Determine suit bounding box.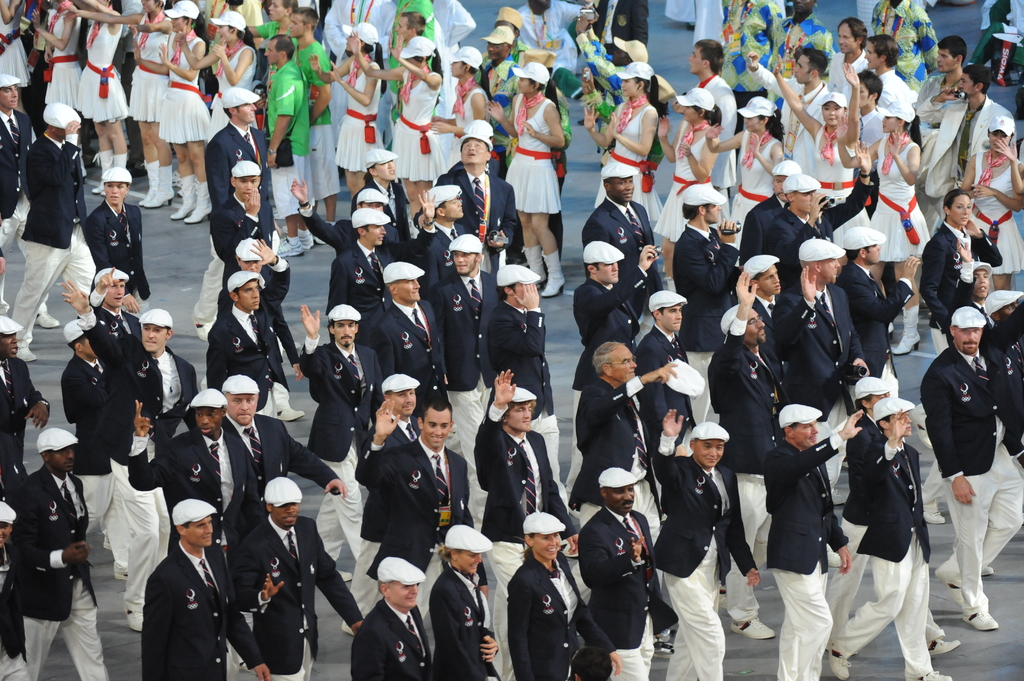
Determined: region(945, 258, 993, 335).
